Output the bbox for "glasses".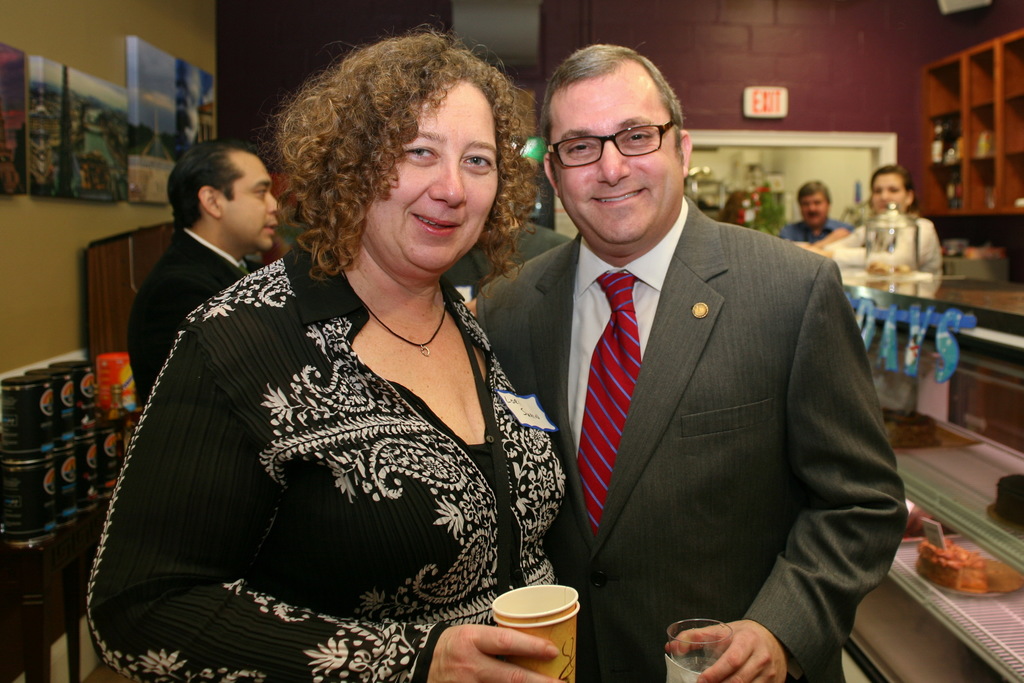
locate(555, 114, 687, 160).
